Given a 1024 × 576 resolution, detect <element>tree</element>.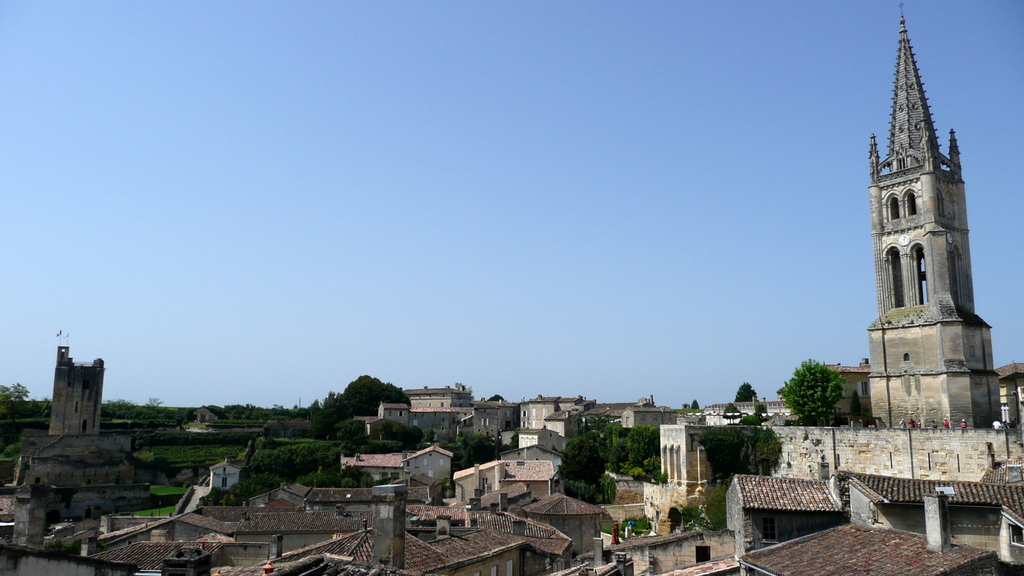
Rect(557, 437, 609, 507).
